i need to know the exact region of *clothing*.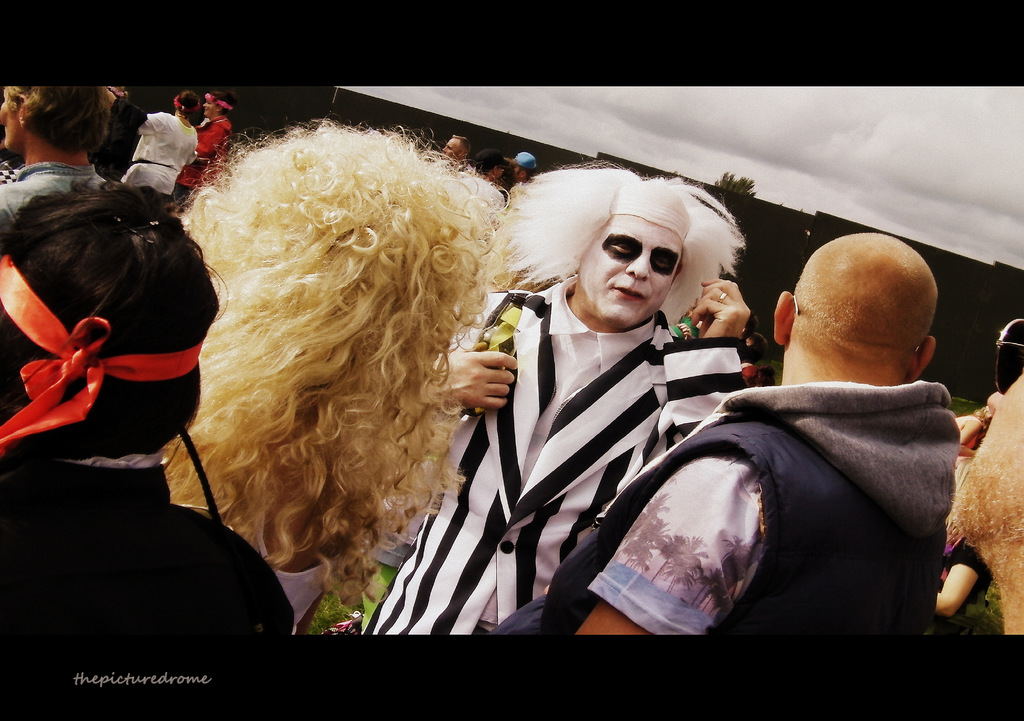
Region: 369, 271, 740, 631.
